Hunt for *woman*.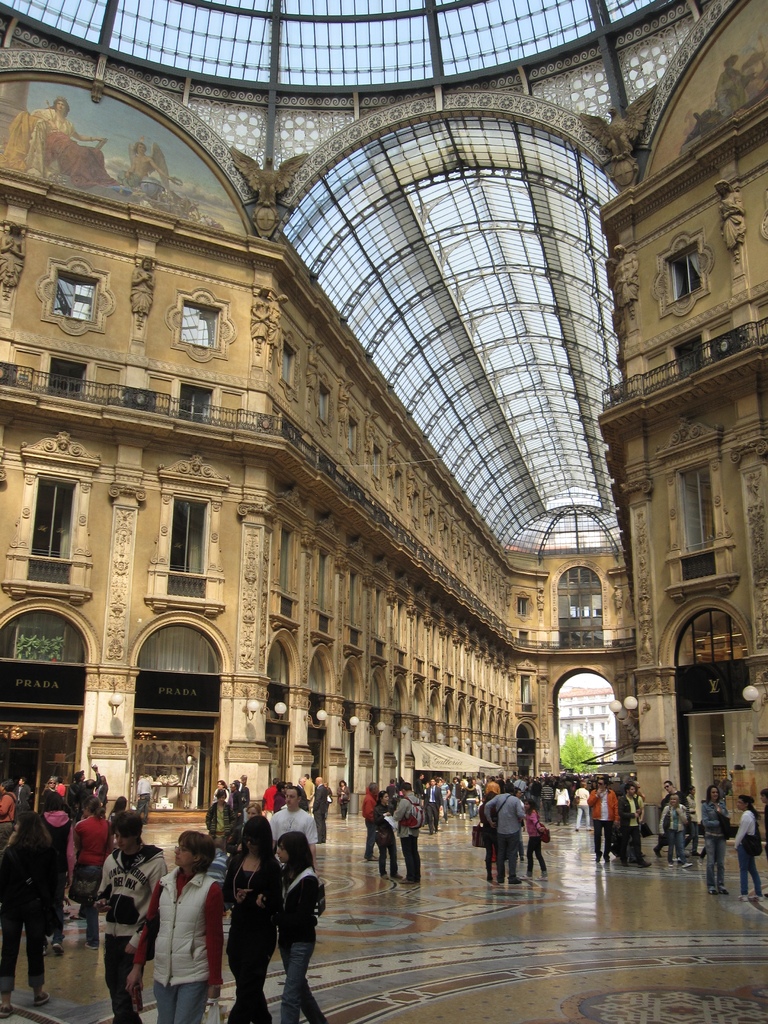
Hunted down at crop(266, 292, 287, 350).
